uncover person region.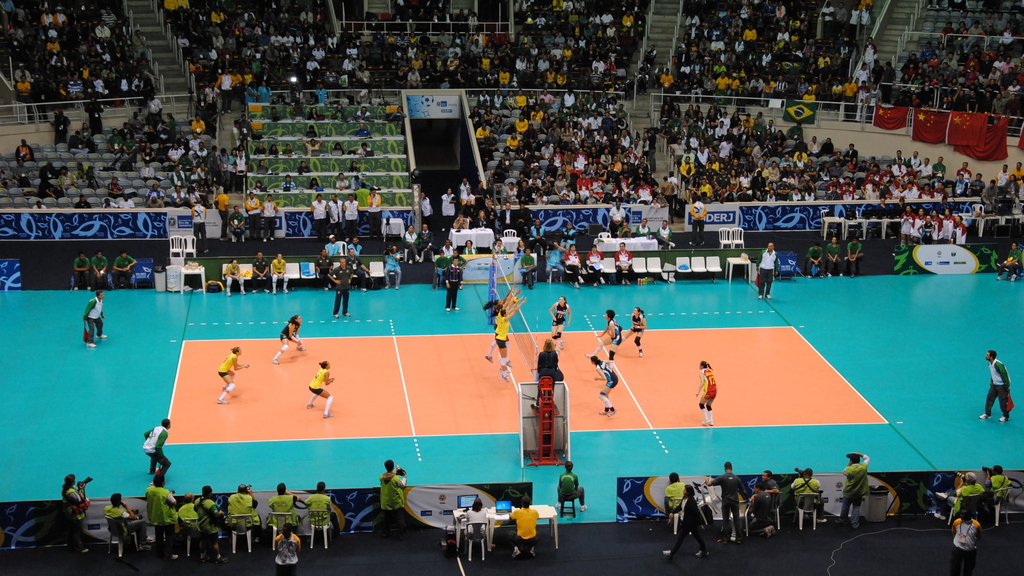
Uncovered: 346, 235, 361, 256.
